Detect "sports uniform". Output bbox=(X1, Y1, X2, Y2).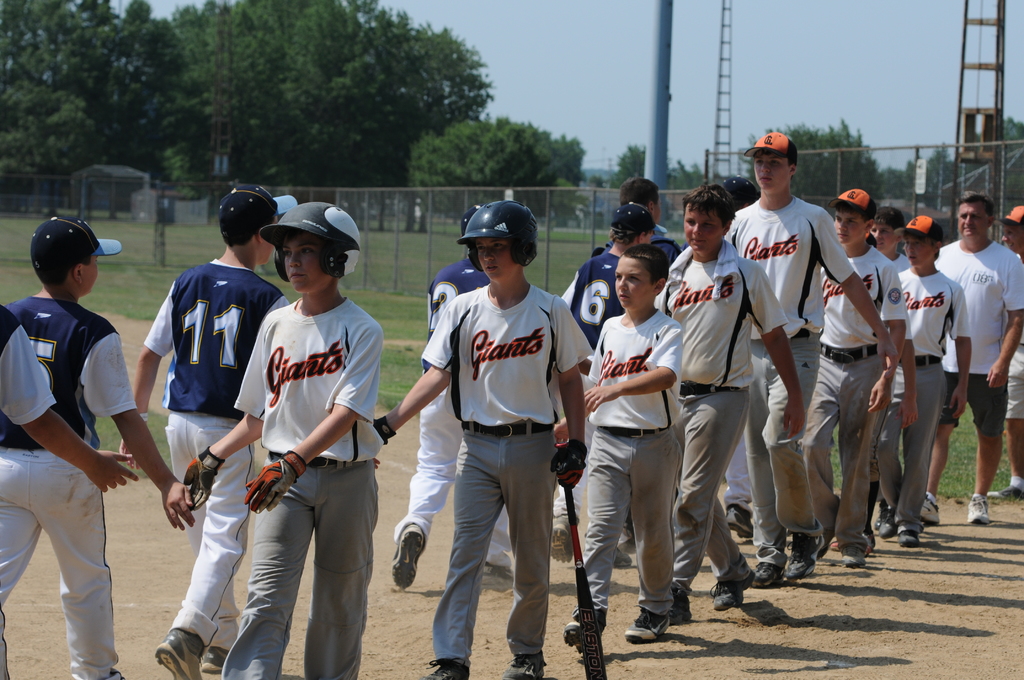
bbox=(230, 291, 376, 679).
